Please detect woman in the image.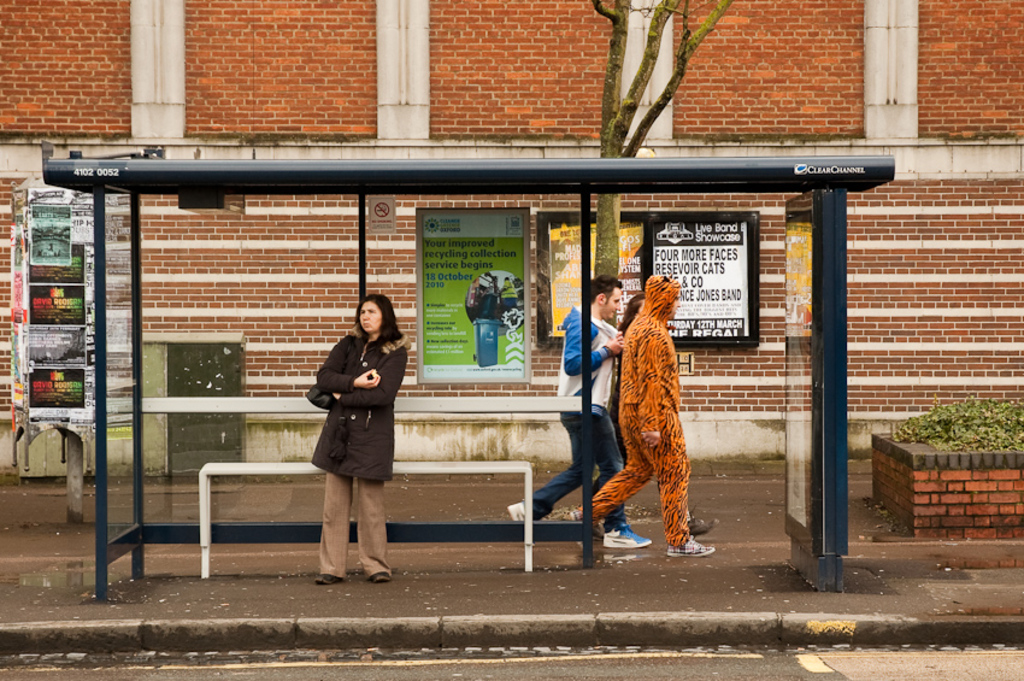
Rect(588, 290, 716, 538).
